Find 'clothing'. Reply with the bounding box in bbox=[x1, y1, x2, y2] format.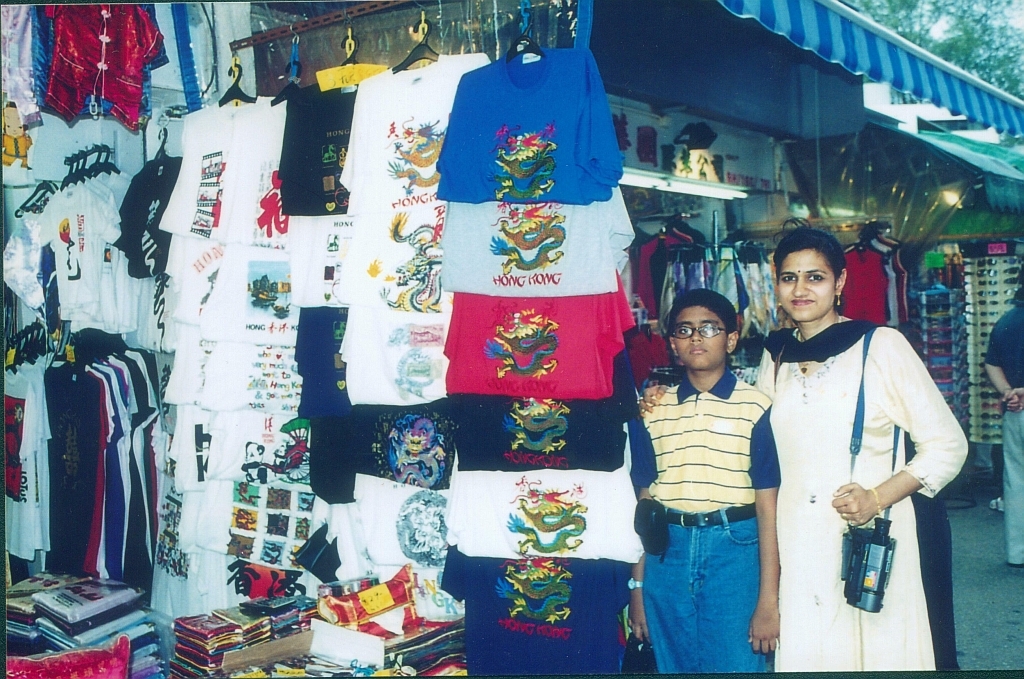
bbox=[978, 306, 1023, 566].
